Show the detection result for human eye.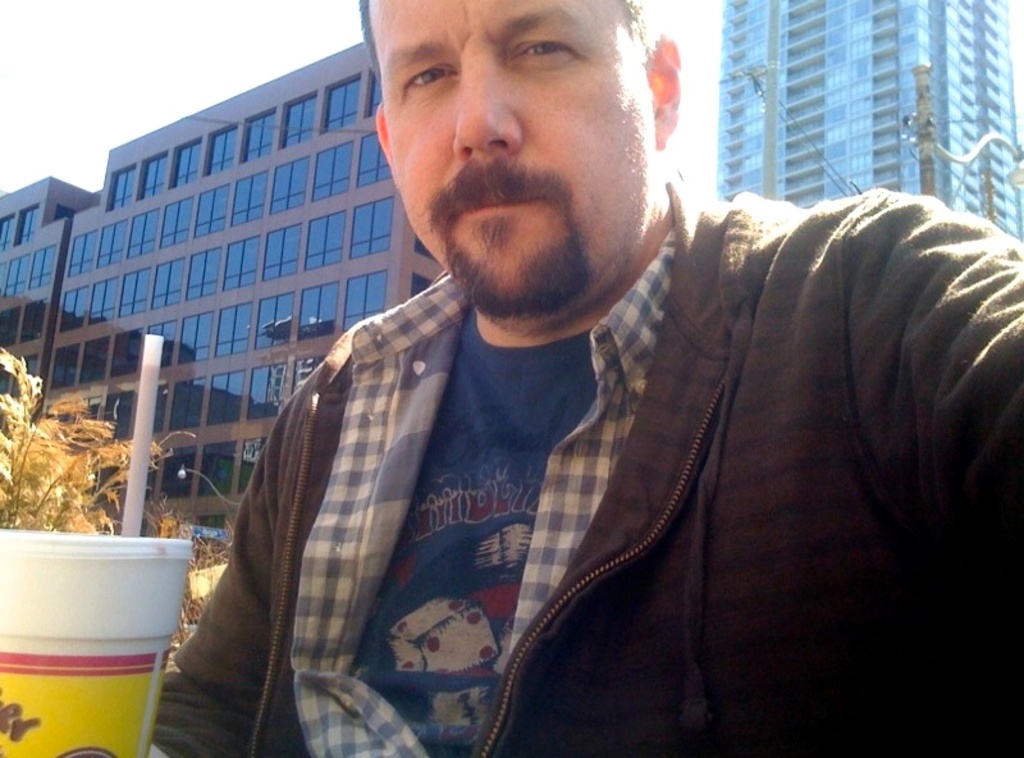
[509, 32, 570, 64].
